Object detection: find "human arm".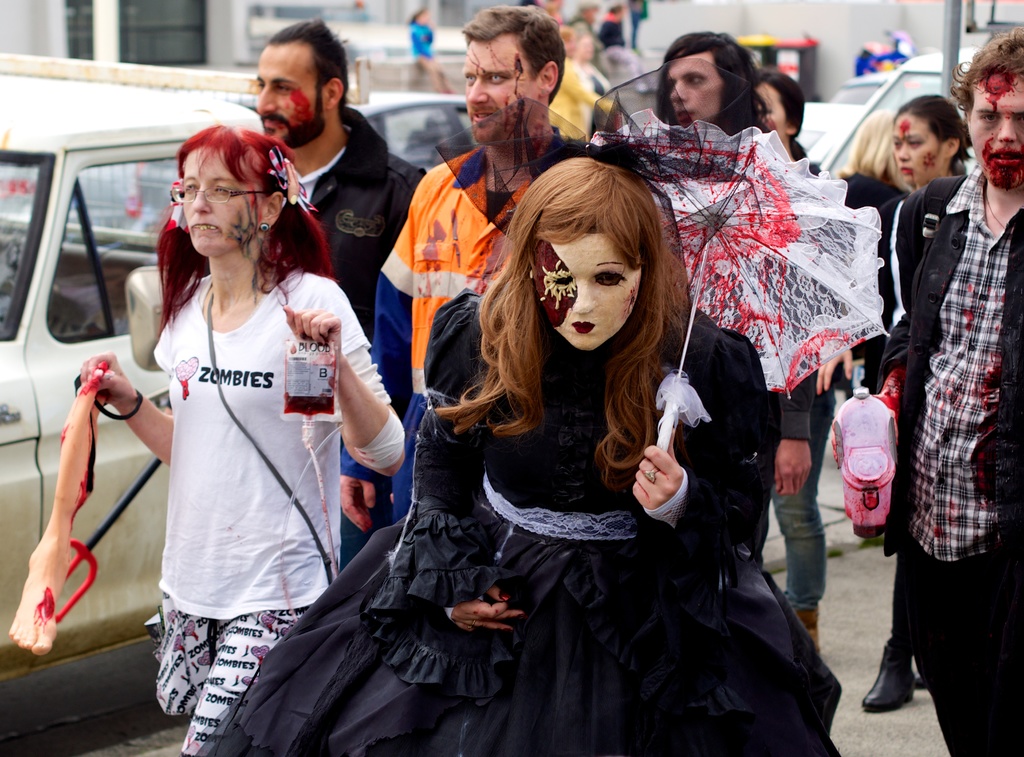
rect(776, 366, 819, 496).
